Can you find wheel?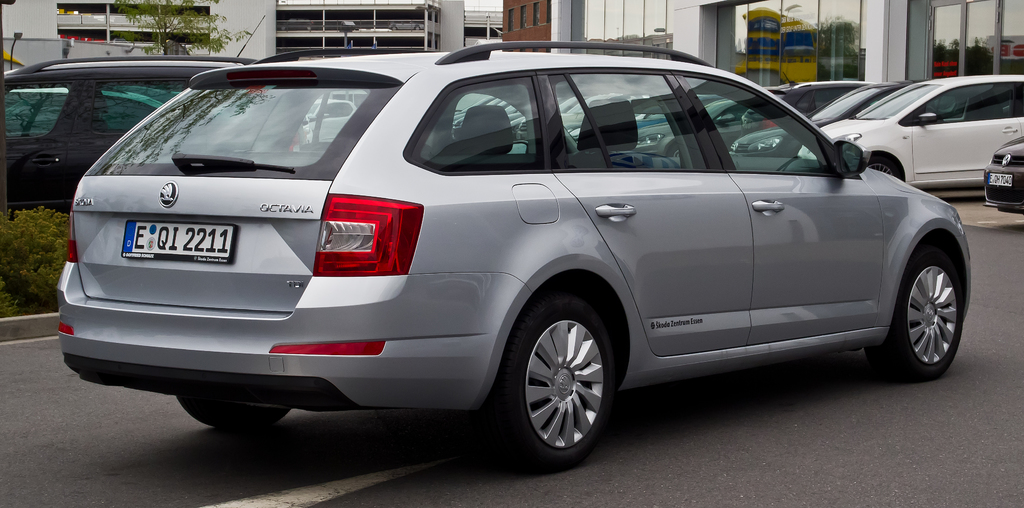
Yes, bounding box: <region>508, 289, 613, 454</region>.
